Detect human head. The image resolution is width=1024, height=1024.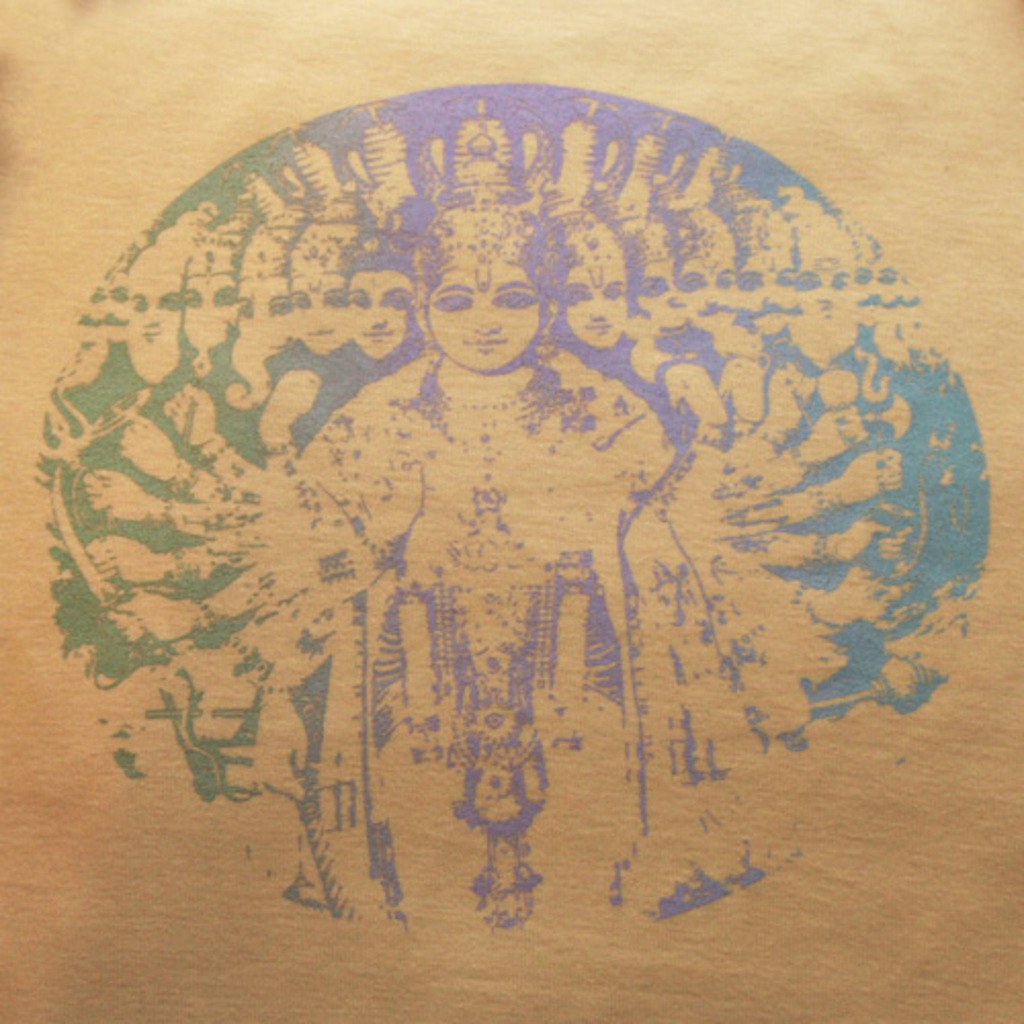
<box>408,246,565,373</box>.
